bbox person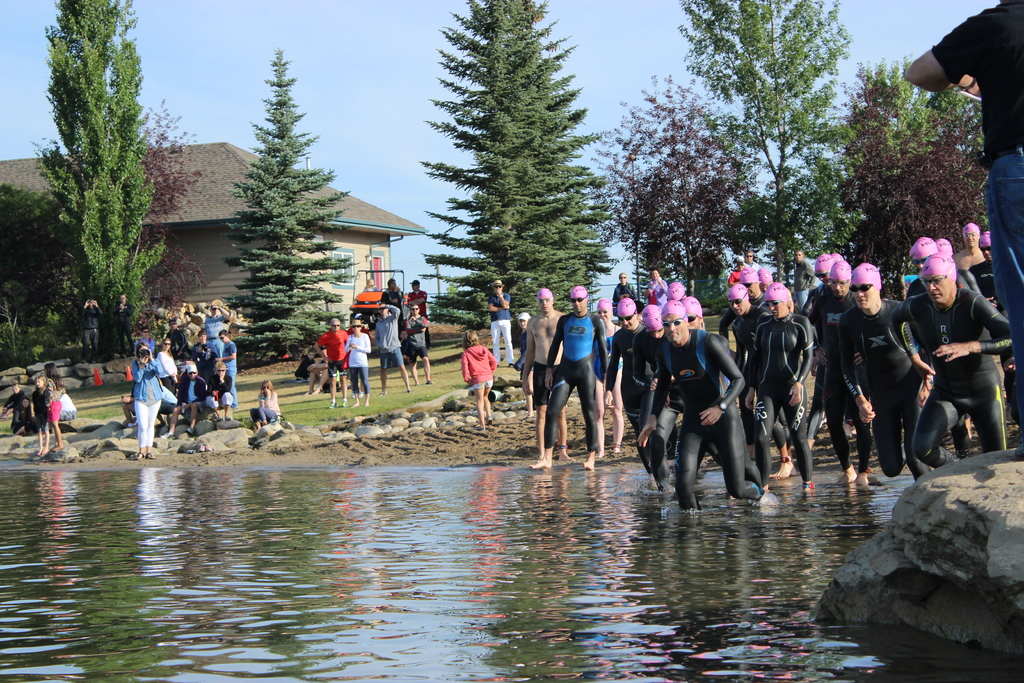
(15,397,33,434)
